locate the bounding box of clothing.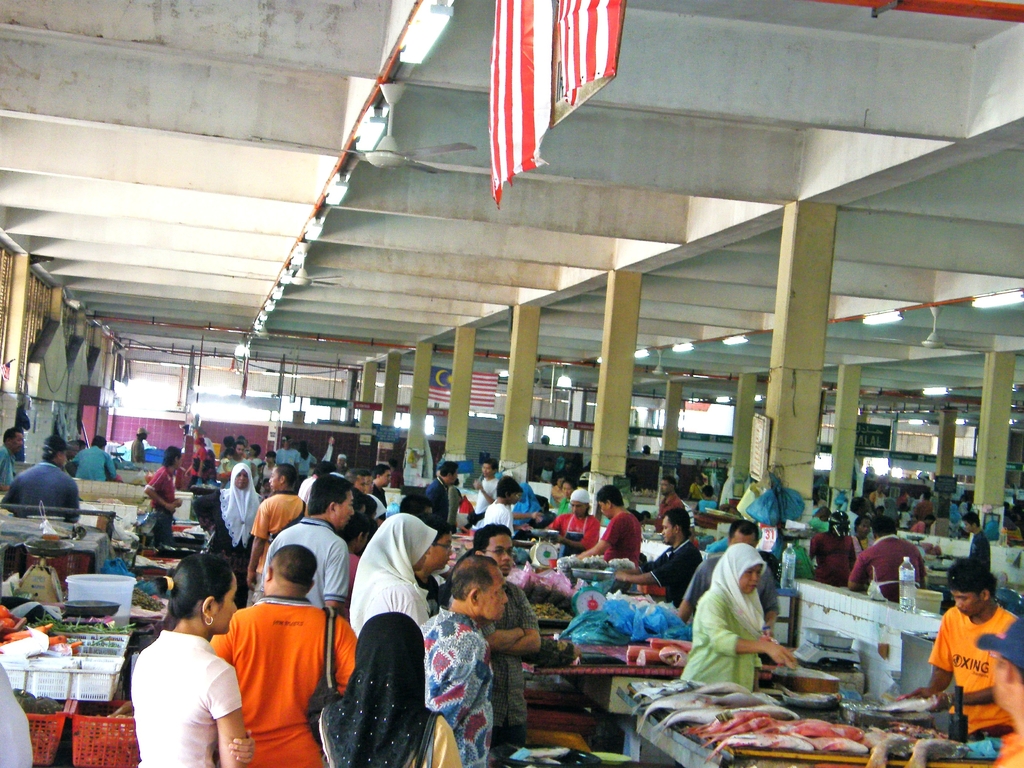
Bounding box: select_region(299, 454, 317, 479).
